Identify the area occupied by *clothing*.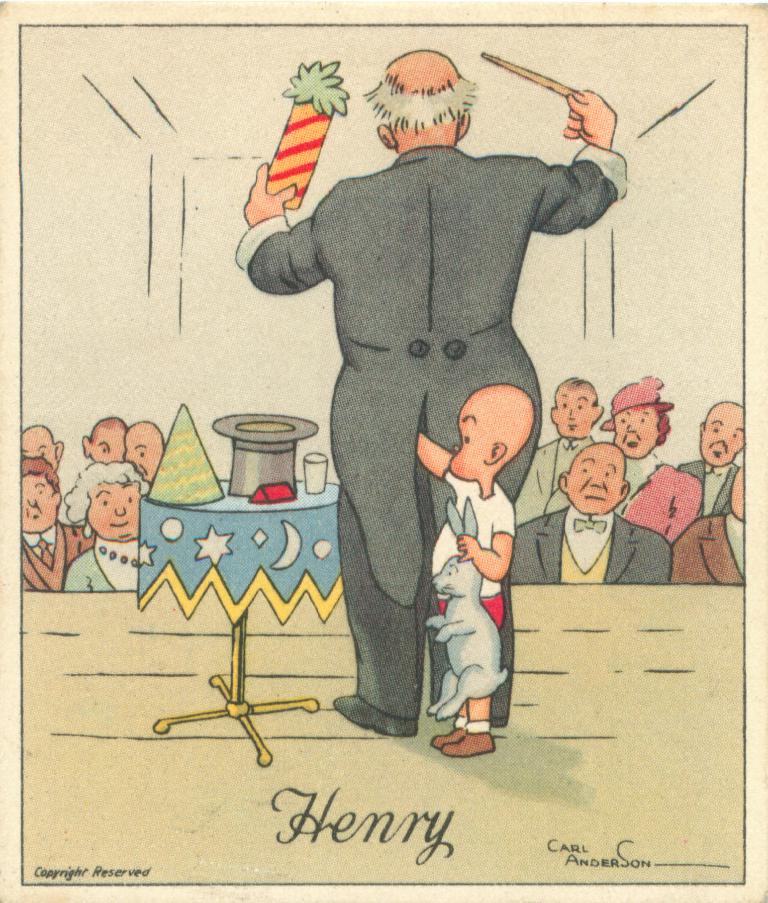
Area: select_region(610, 450, 701, 546).
